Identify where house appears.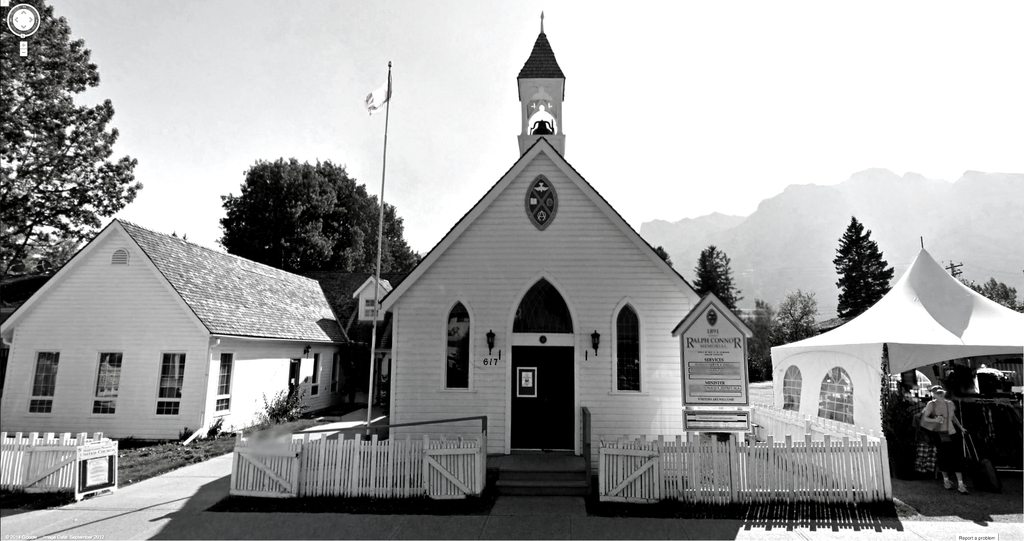
Appears at 10/206/332/465.
